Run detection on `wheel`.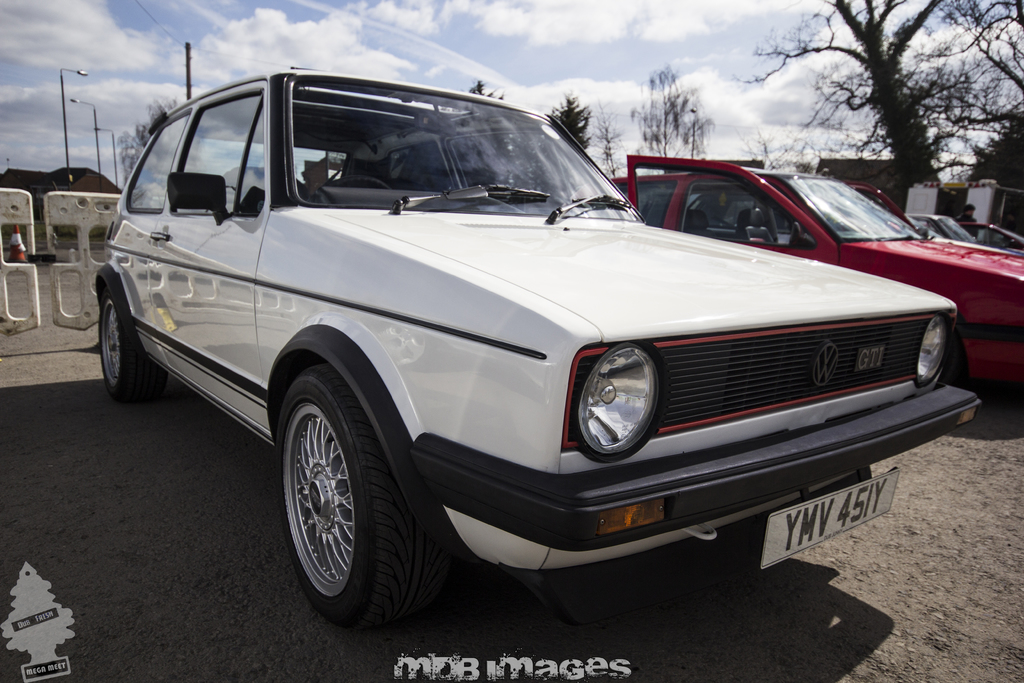
Result: 101:286:168:401.
